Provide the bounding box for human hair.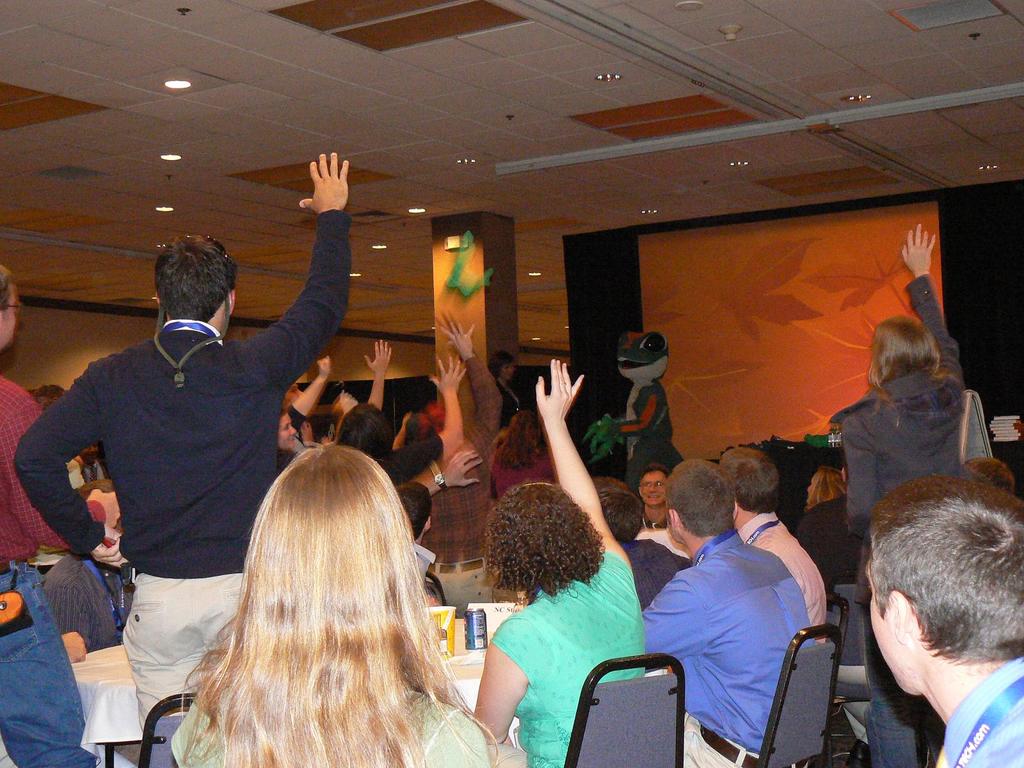
{"x1": 0, "y1": 265, "x2": 17, "y2": 316}.
